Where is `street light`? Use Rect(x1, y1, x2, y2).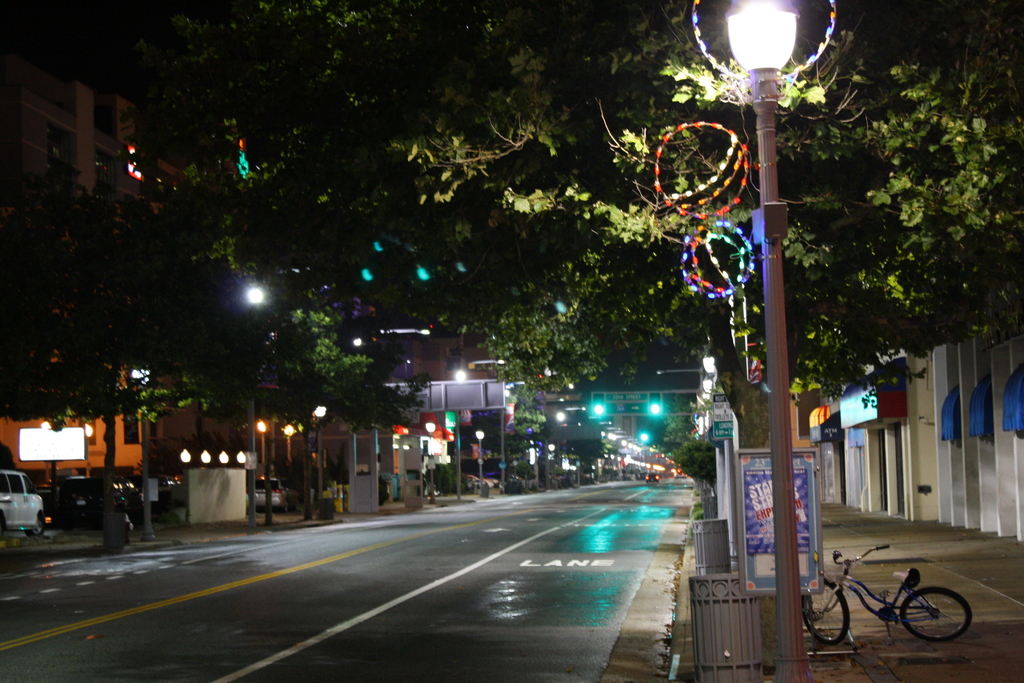
Rect(307, 402, 332, 522).
